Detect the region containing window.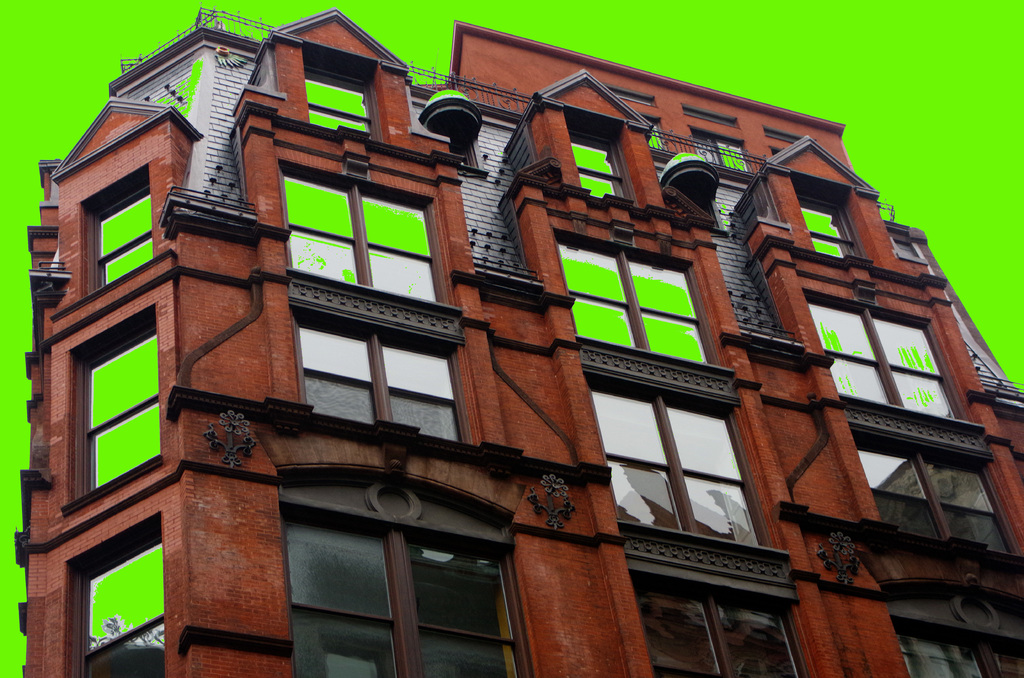
{"x1": 292, "y1": 54, "x2": 373, "y2": 137}.
